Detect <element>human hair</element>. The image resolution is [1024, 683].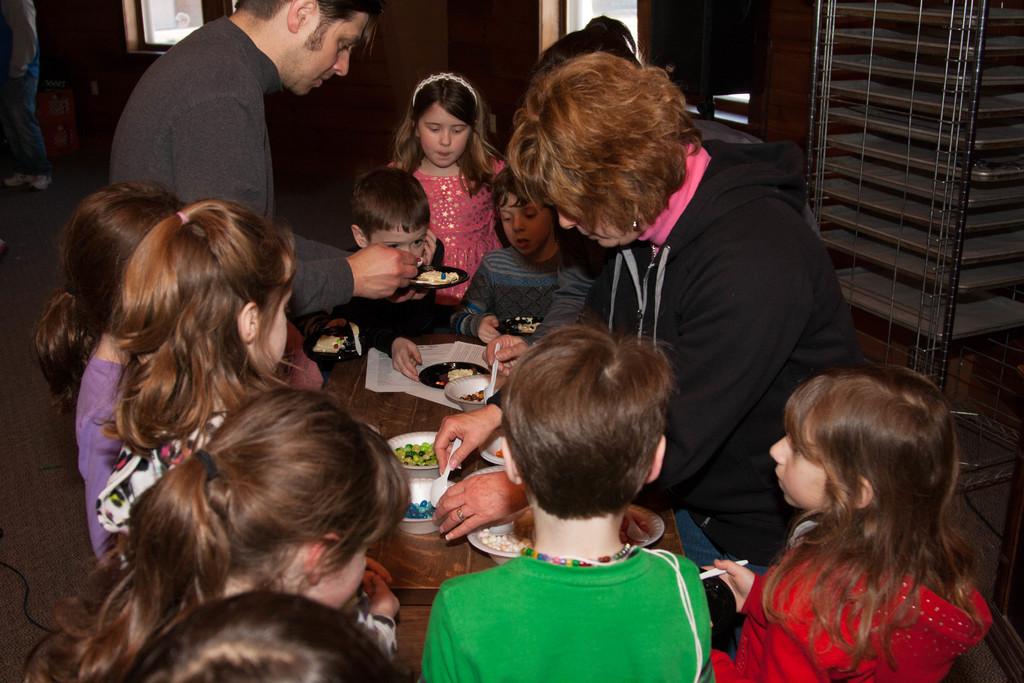
{"left": 757, "top": 359, "right": 991, "bottom": 671}.
